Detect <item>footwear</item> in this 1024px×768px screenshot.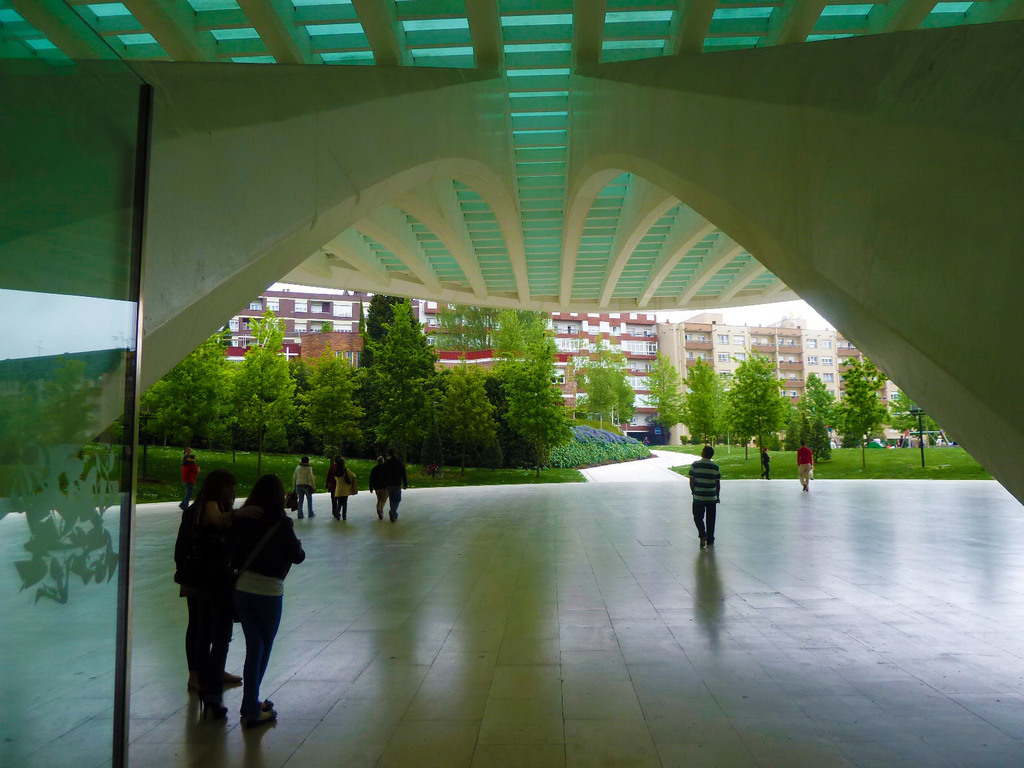
Detection: 205:704:225:720.
